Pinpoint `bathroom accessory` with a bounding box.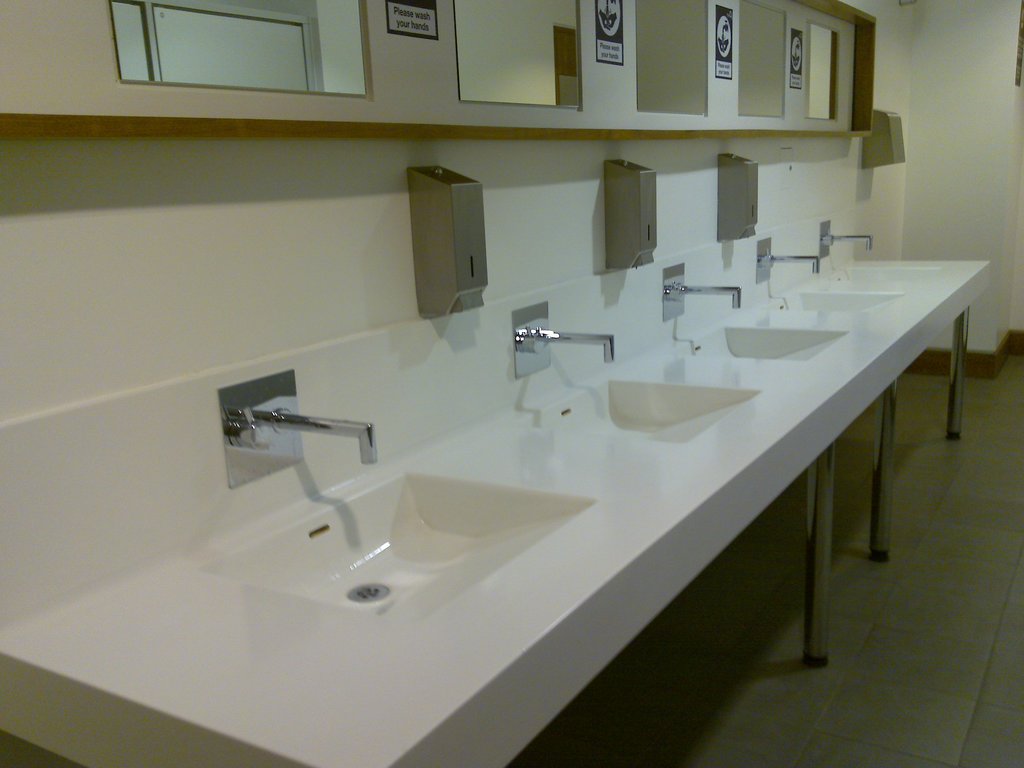
x1=861, y1=109, x2=906, y2=167.
